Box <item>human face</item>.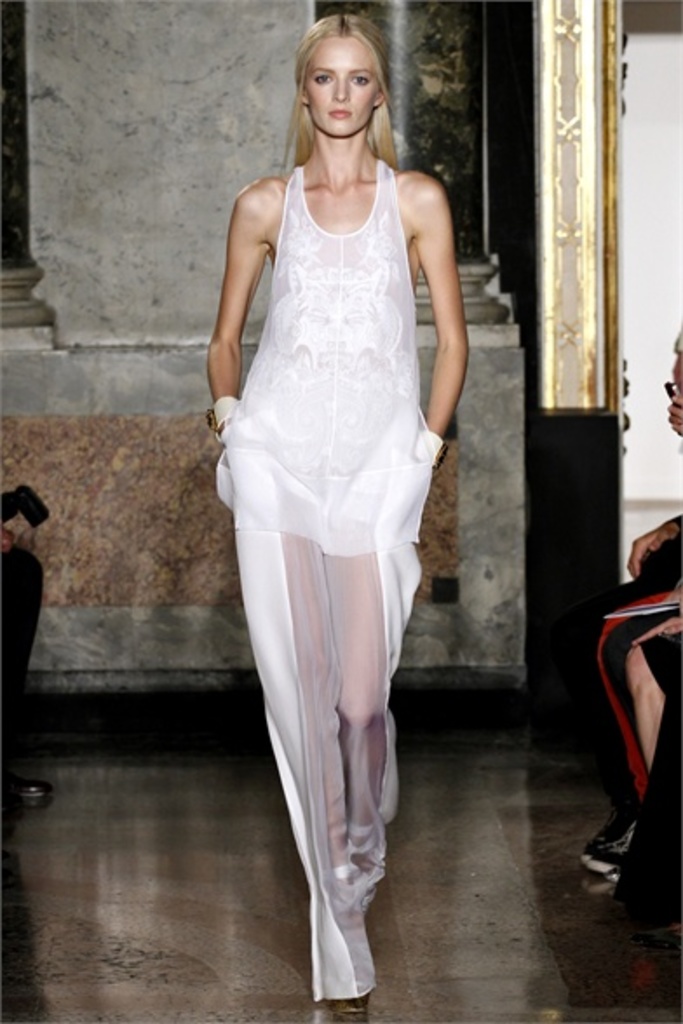
bbox(664, 350, 681, 434).
